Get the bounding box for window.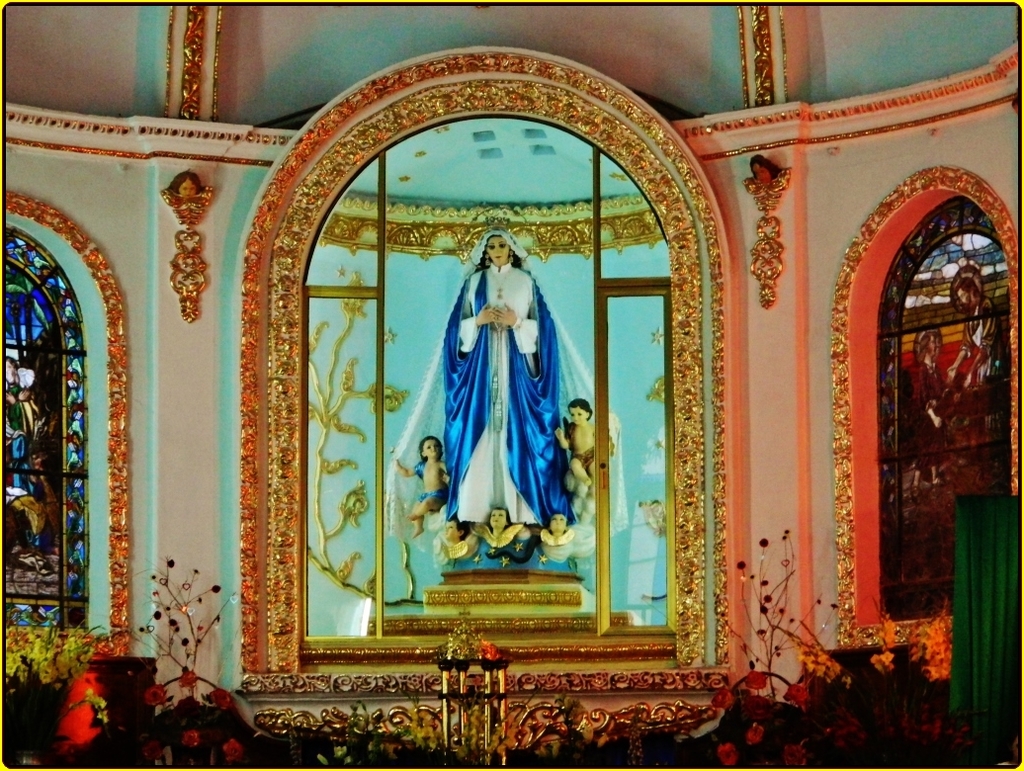
{"left": 850, "top": 132, "right": 995, "bottom": 615}.
